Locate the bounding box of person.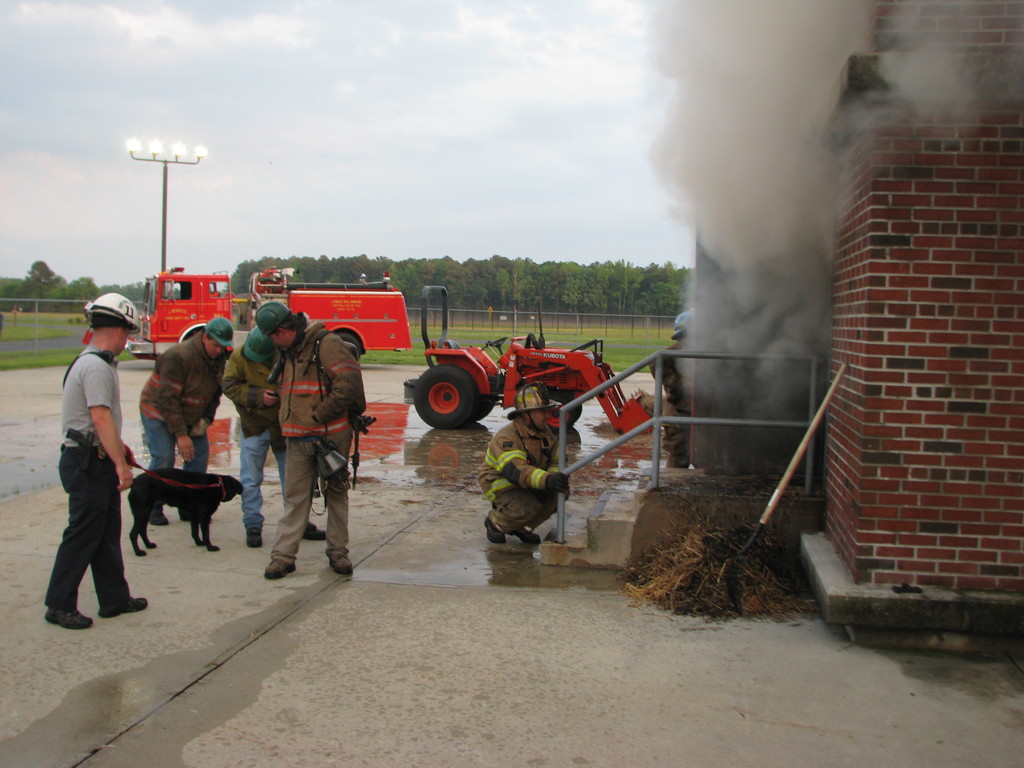
Bounding box: 648,308,693,475.
